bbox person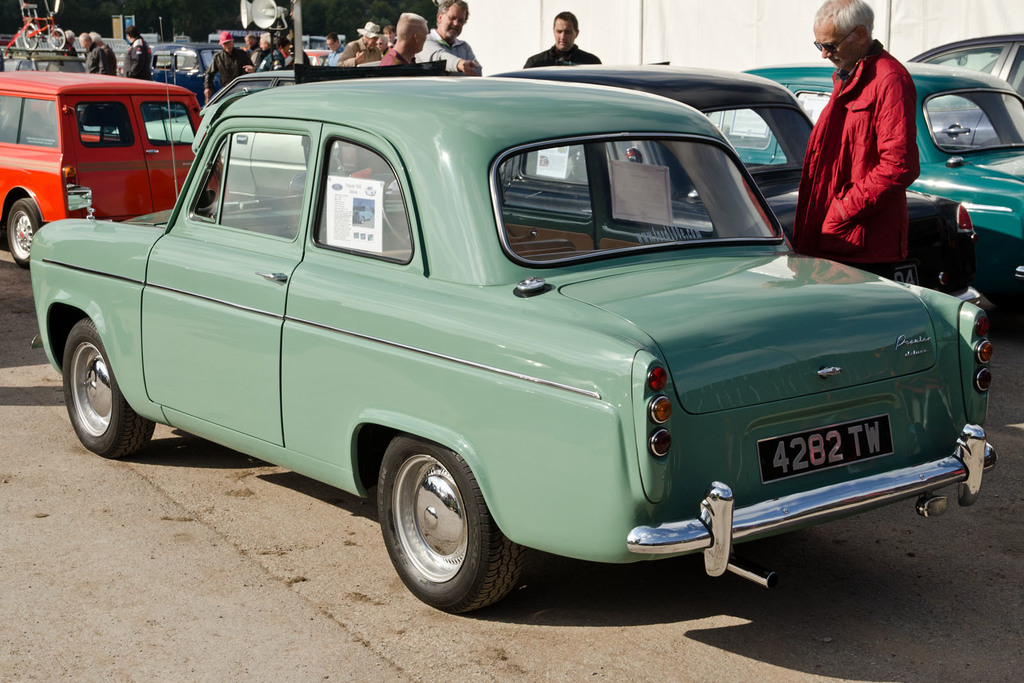
box(329, 0, 483, 72)
